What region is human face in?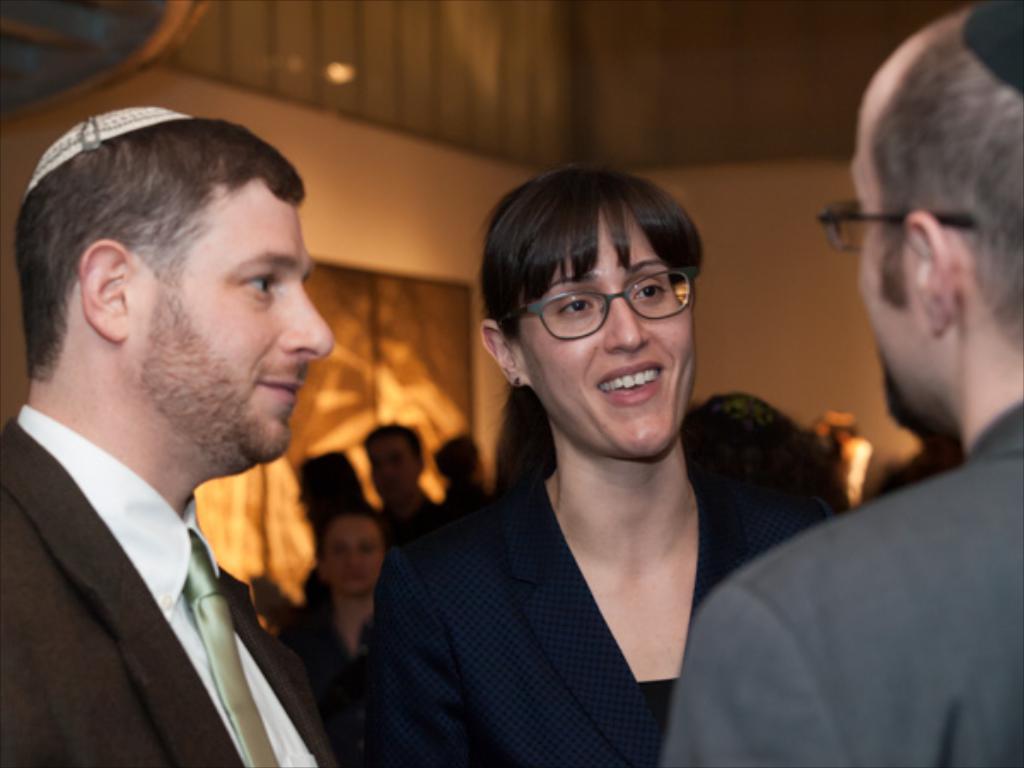
l=317, t=517, r=379, b=597.
